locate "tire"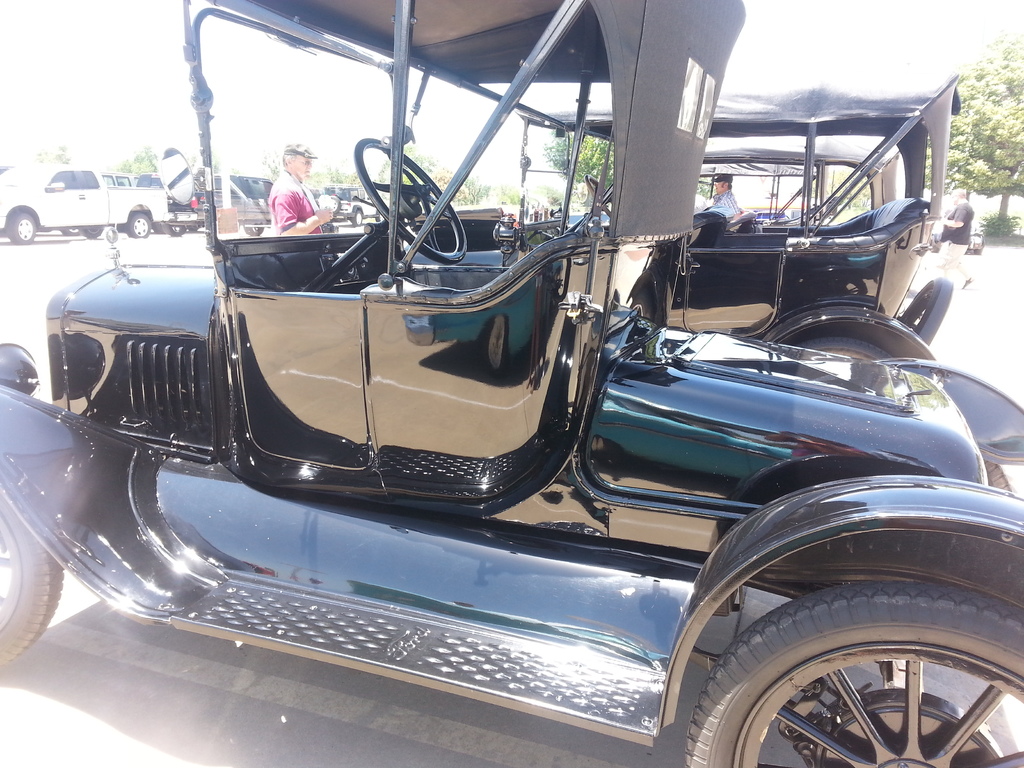
(675,582,1023,767)
